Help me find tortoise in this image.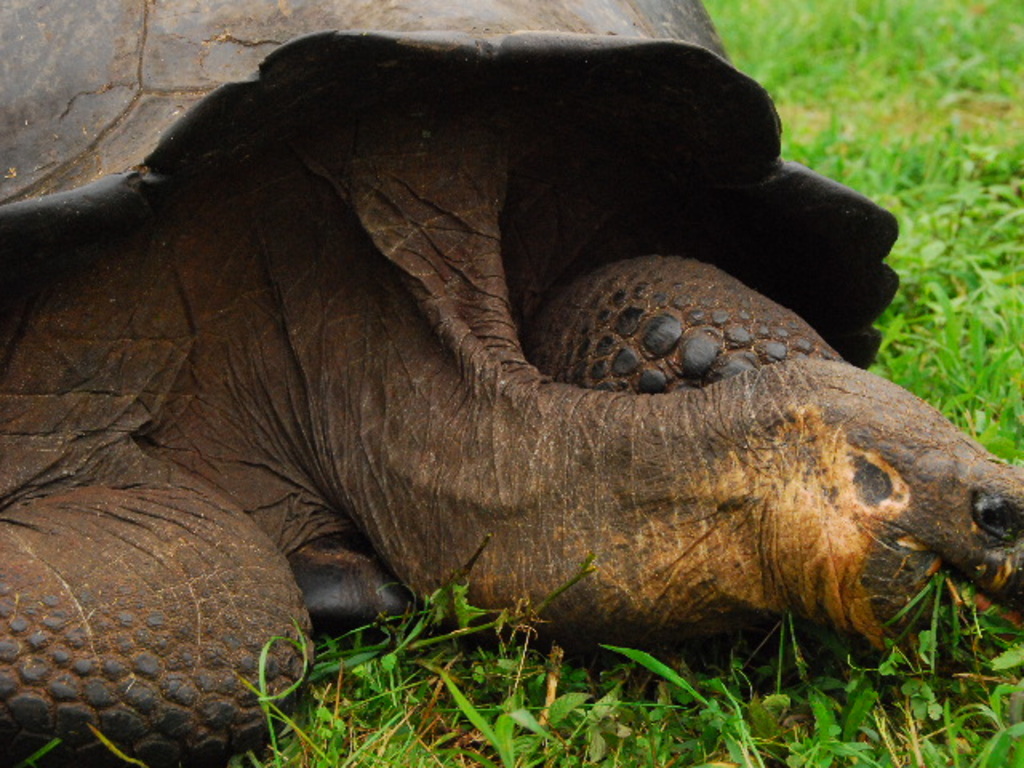
Found it: 0,0,1022,766.
